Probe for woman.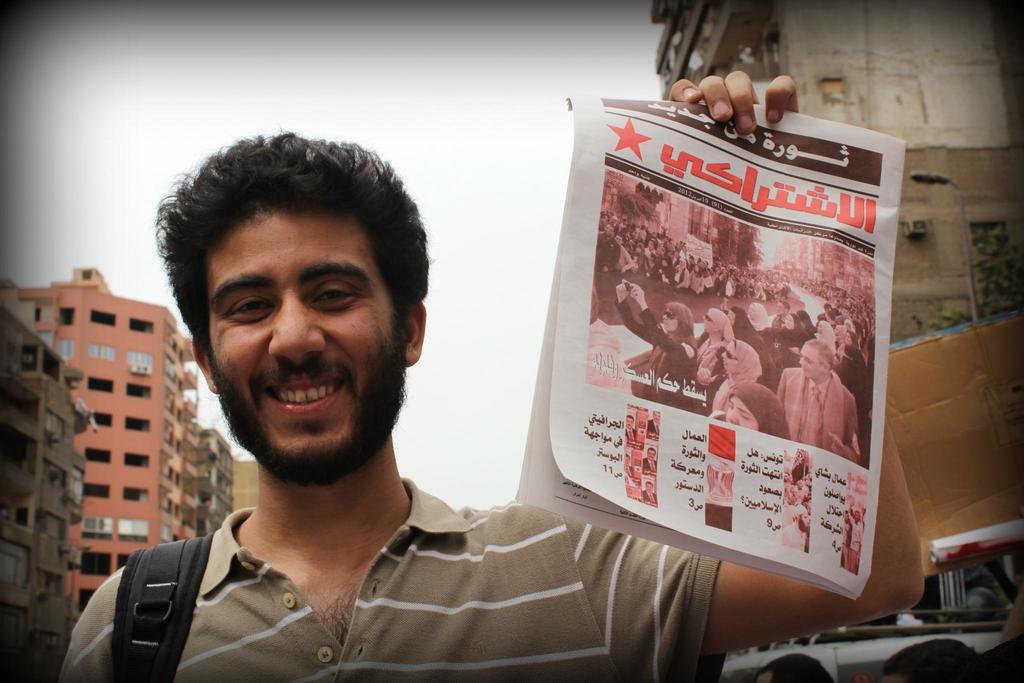
Probe result: box=[702, 331, 768, 421].
